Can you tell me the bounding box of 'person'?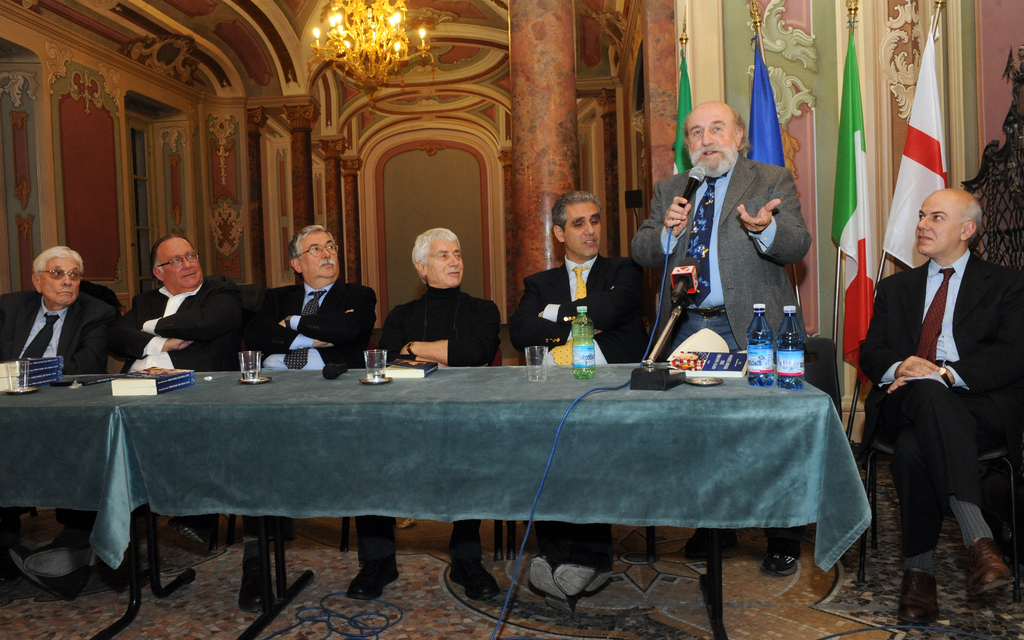
<bbox>491, 194, 653, 598</bbox>.
